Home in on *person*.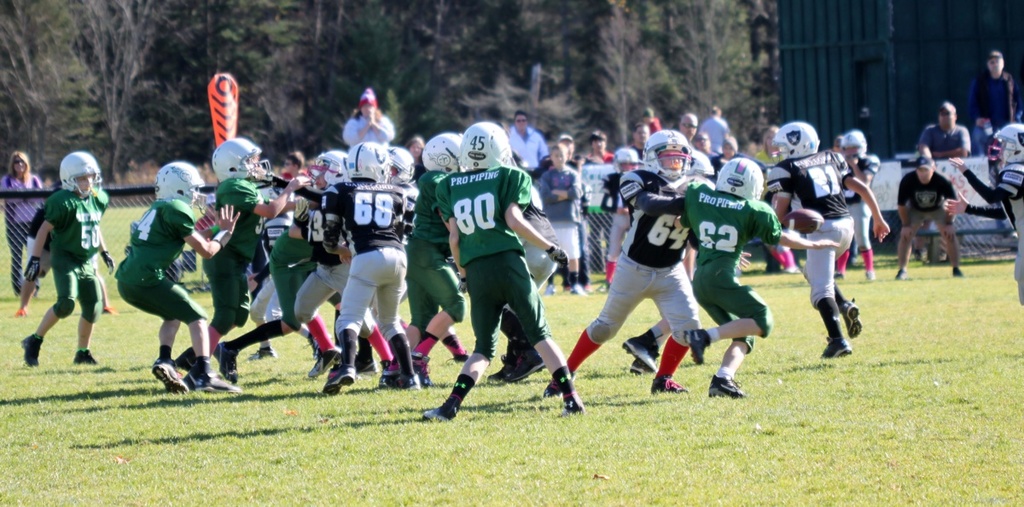
Homed in at [left=699, top=106, right=728, bottom=154].
